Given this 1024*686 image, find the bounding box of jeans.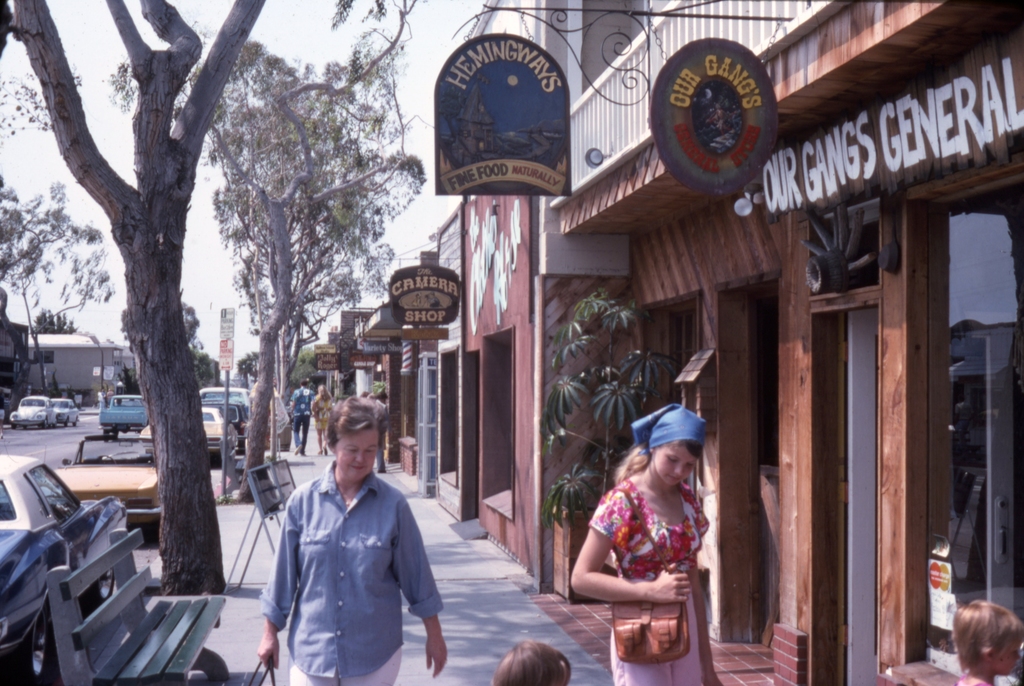
x1=254 y1=456 x2=447 y2=679.
